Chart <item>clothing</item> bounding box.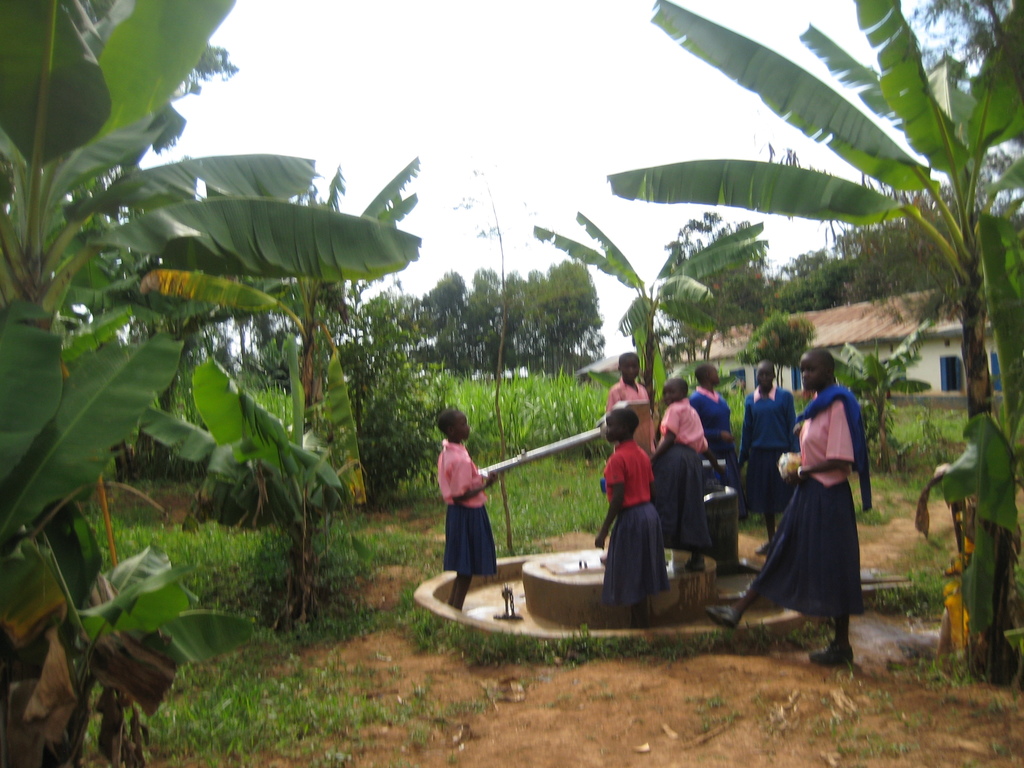
Charted: [612,369,657,447].
